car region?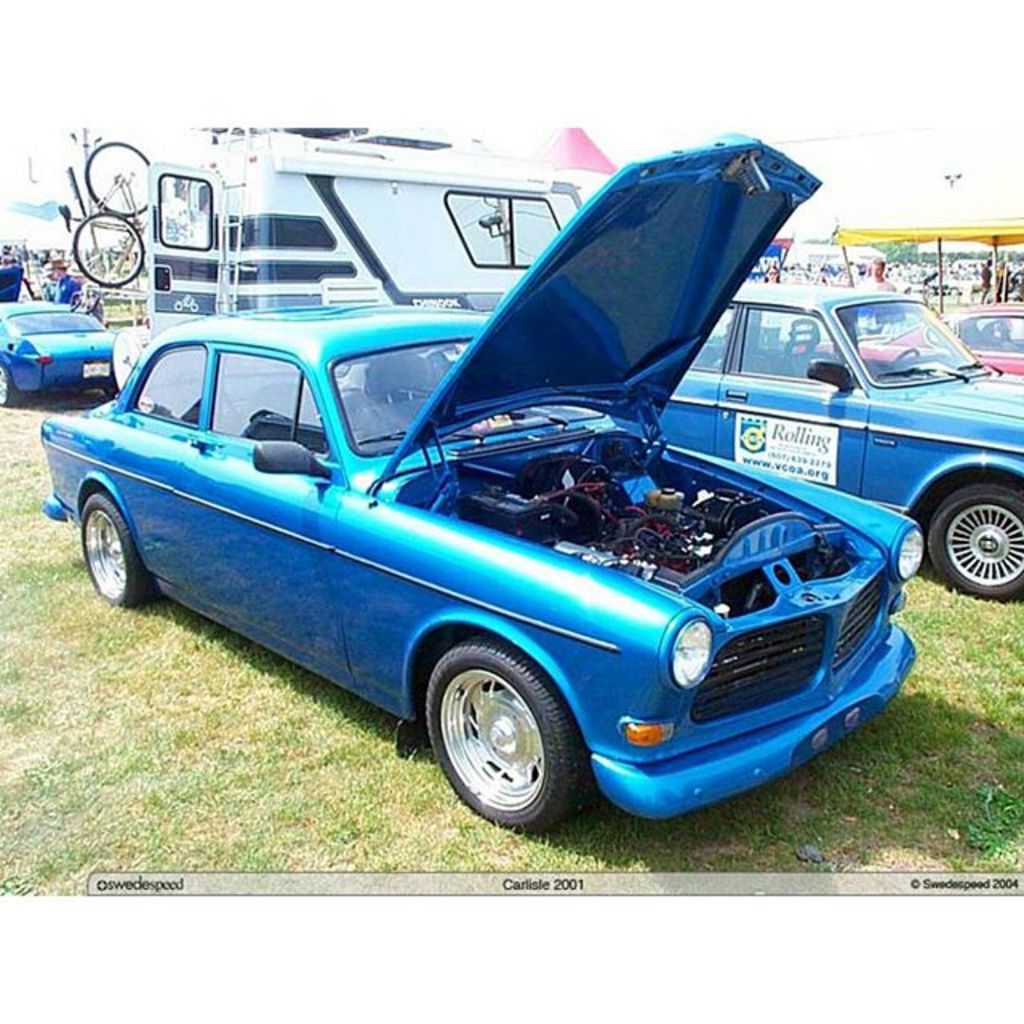
rect(658, 278, 1022, 598)
